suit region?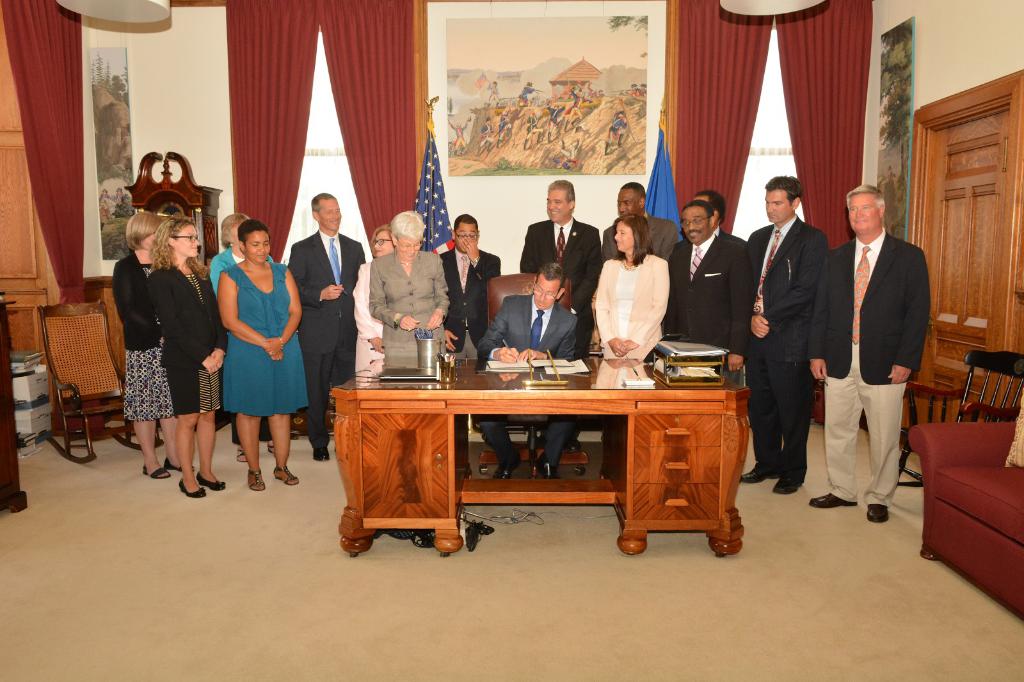
(717,230,746,240)
